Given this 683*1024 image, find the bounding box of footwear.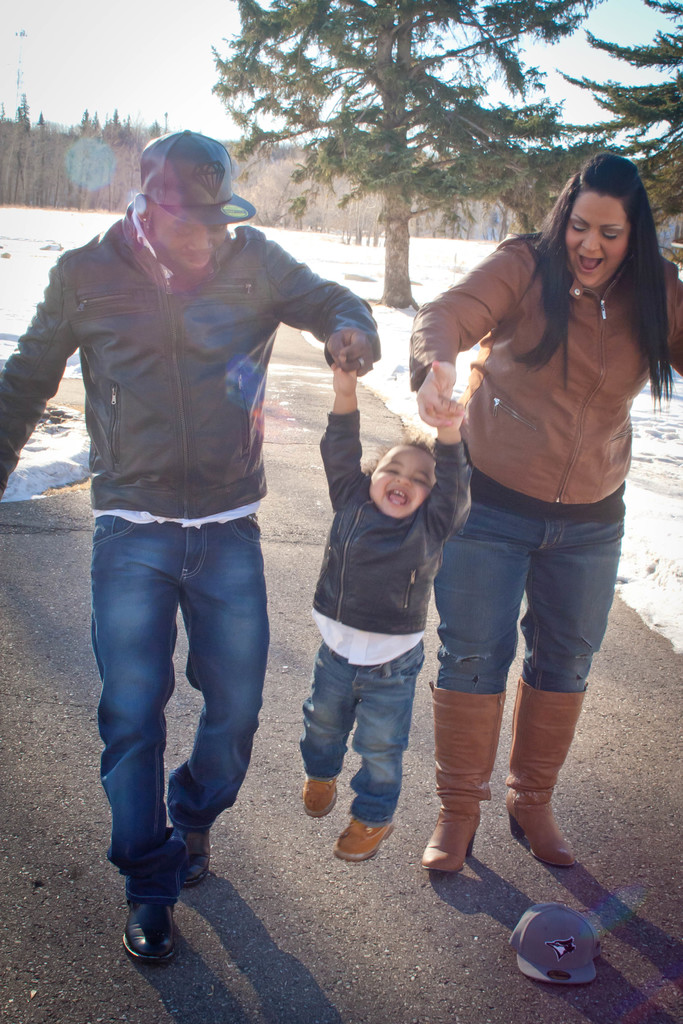
bbox(506, 678, 576, 869).
